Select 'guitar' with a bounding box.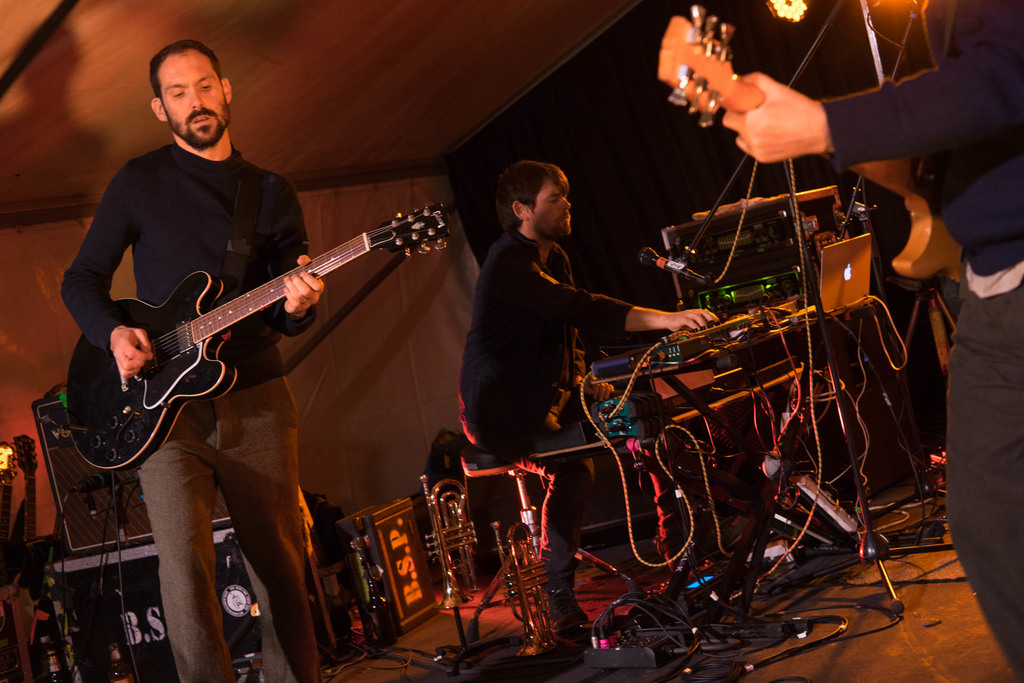
(657, 3, 966, 293).
